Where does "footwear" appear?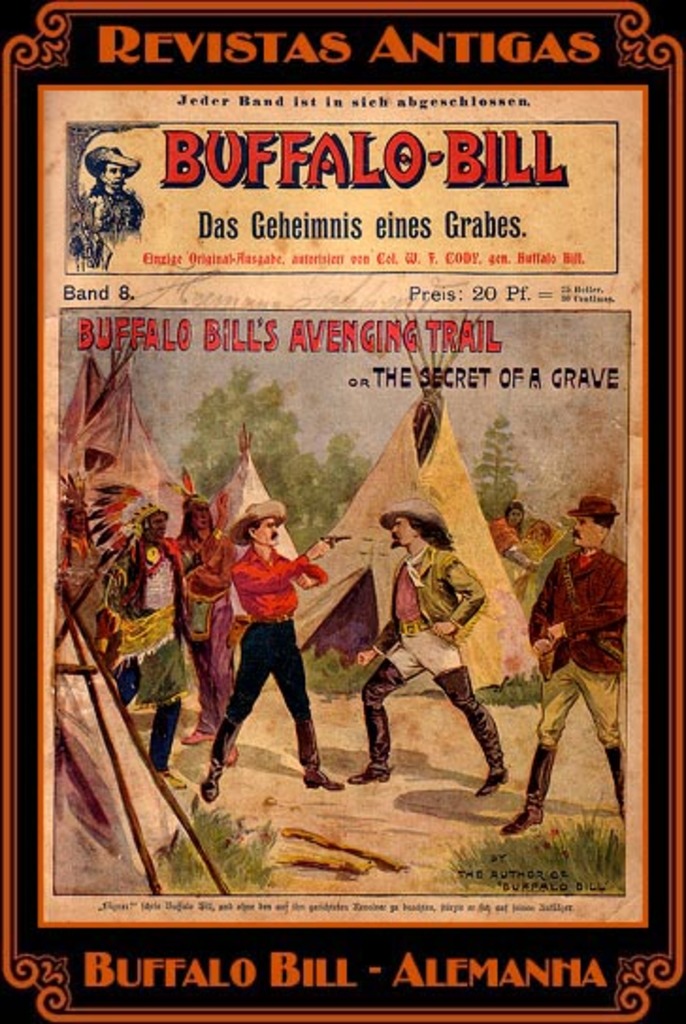
Appears at [left=477, top=766, right=511, bottom=794].
